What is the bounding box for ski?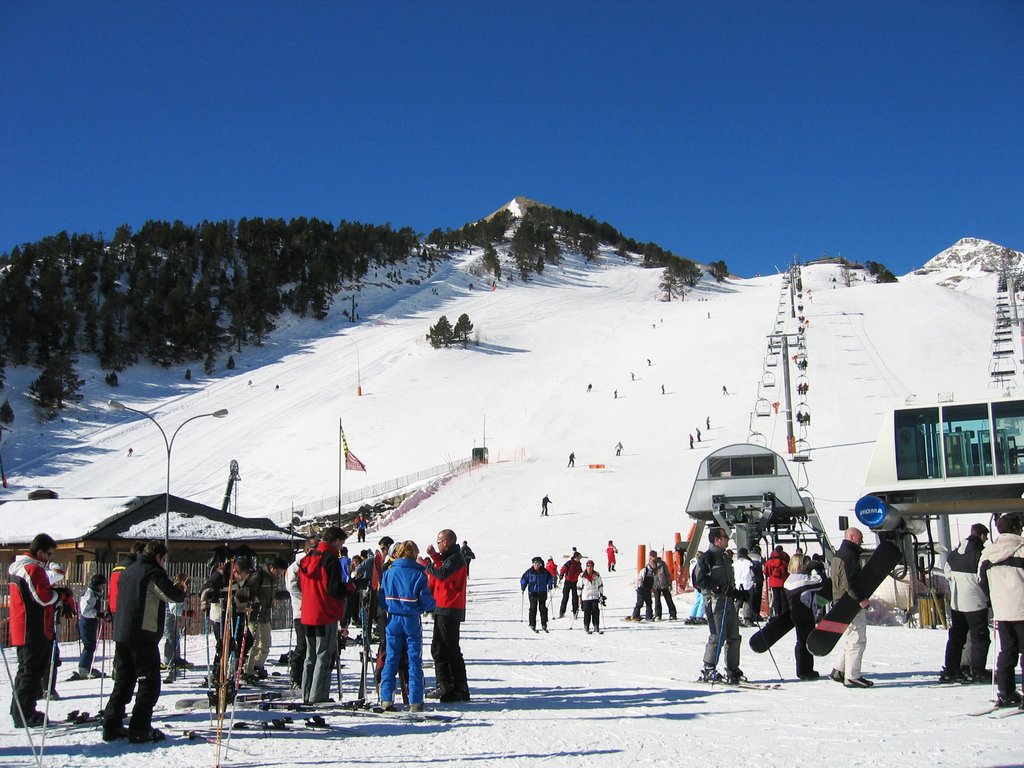
(x1=669, y1=675, x2=780, y2=691).
